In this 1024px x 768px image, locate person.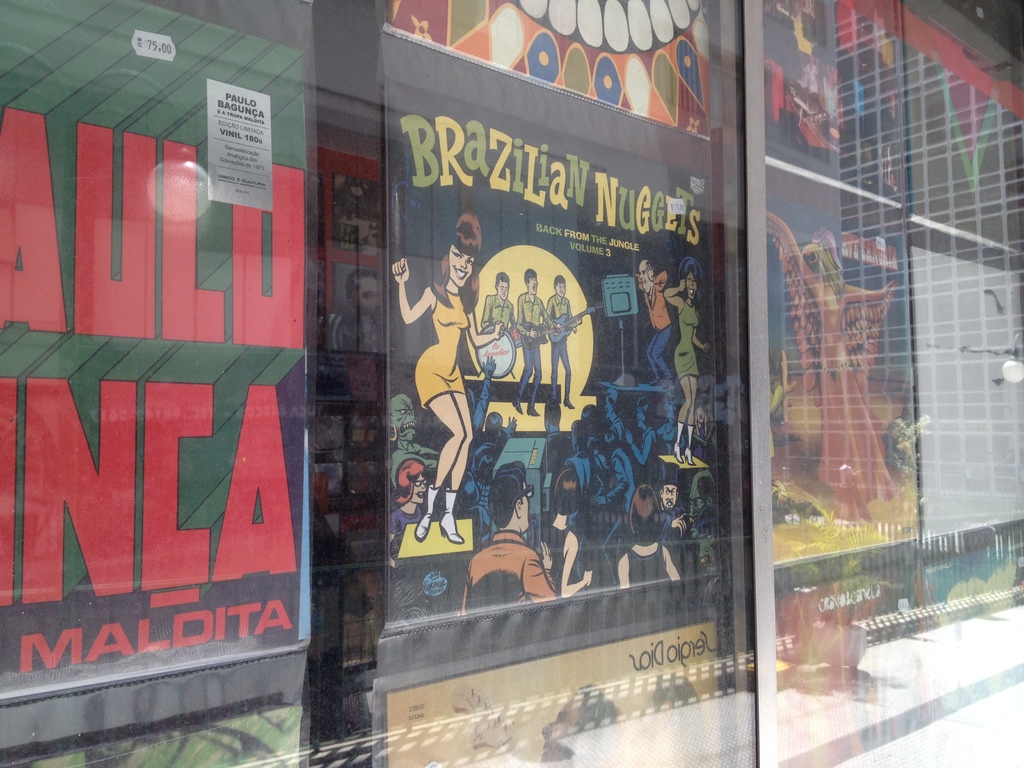
Bounding box: (x1=430, y1=468, x2=501, y2=549).
